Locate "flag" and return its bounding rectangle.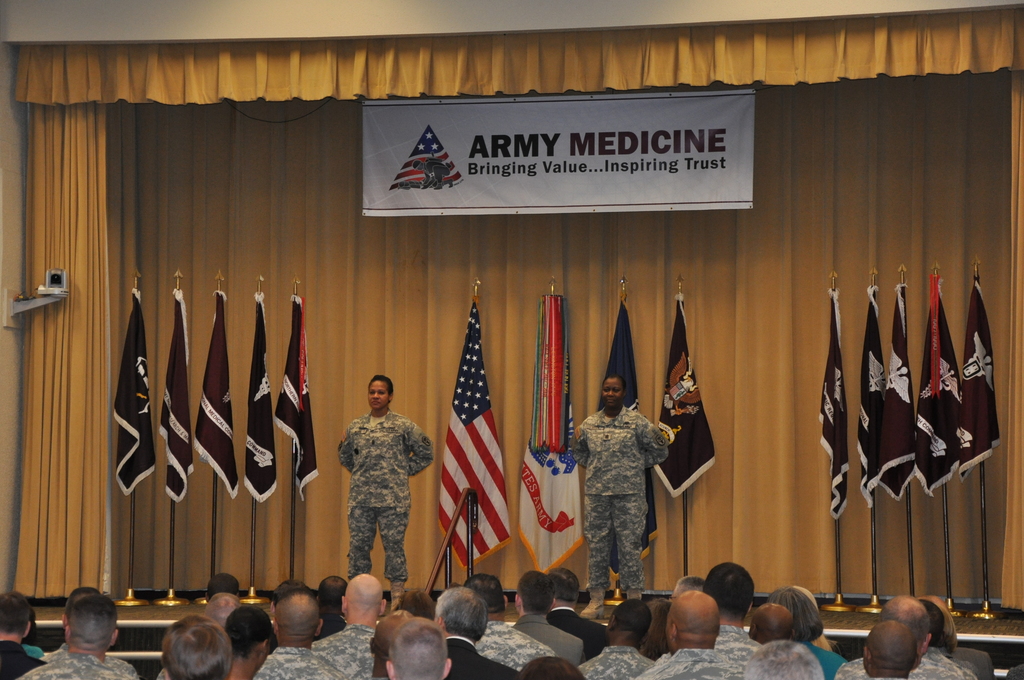
908 277 961 494.
